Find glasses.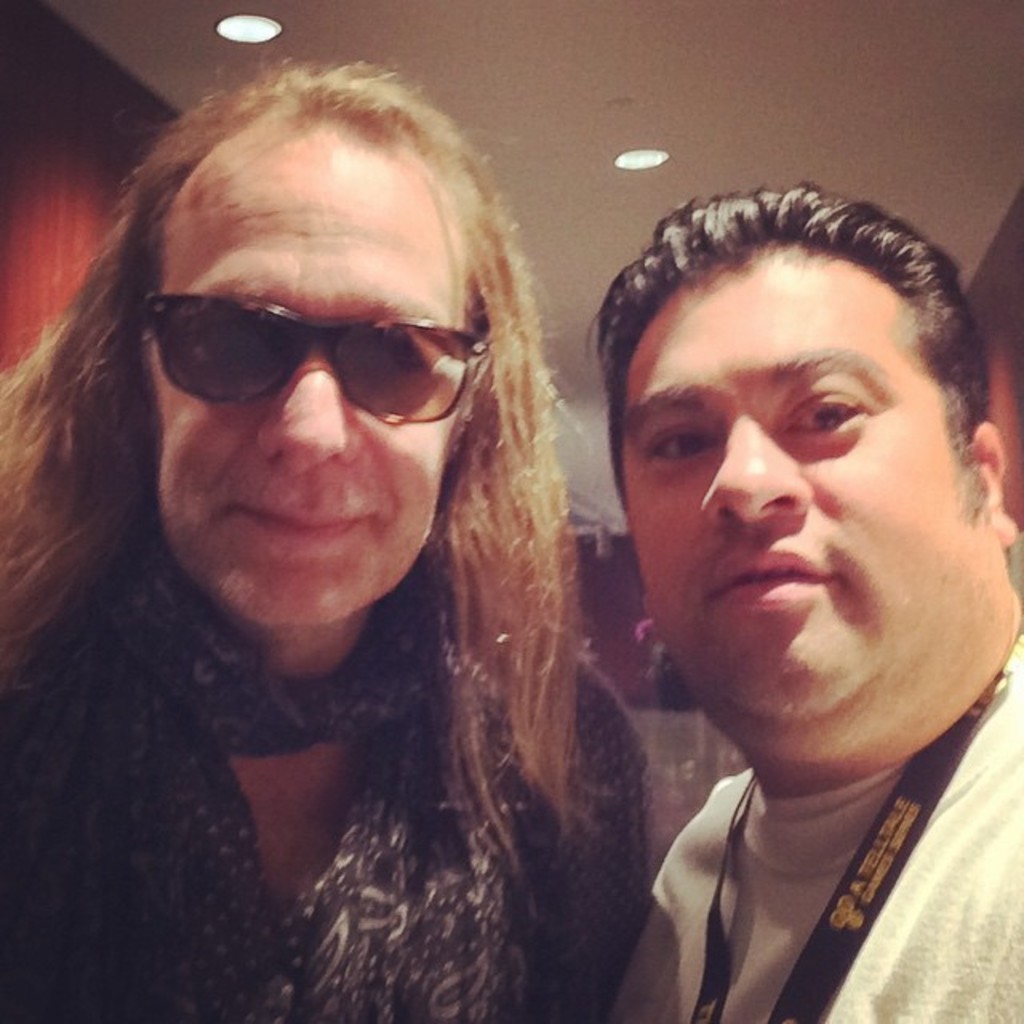
[138, 290, 483, 426].
